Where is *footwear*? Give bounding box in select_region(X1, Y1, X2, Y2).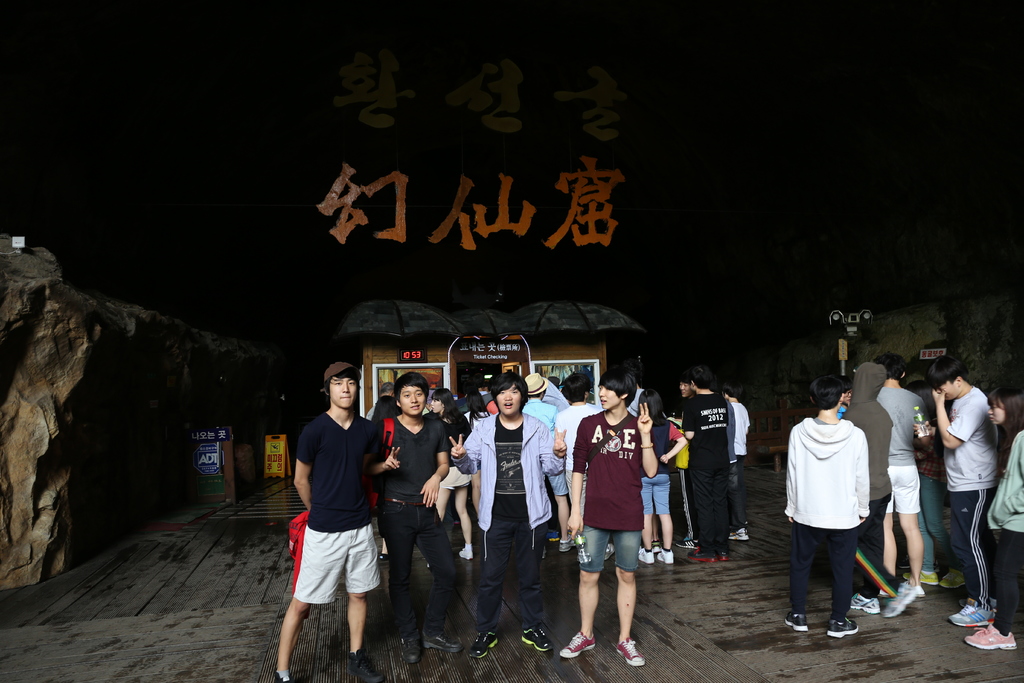
select_region(941, 568, 967, 589).
